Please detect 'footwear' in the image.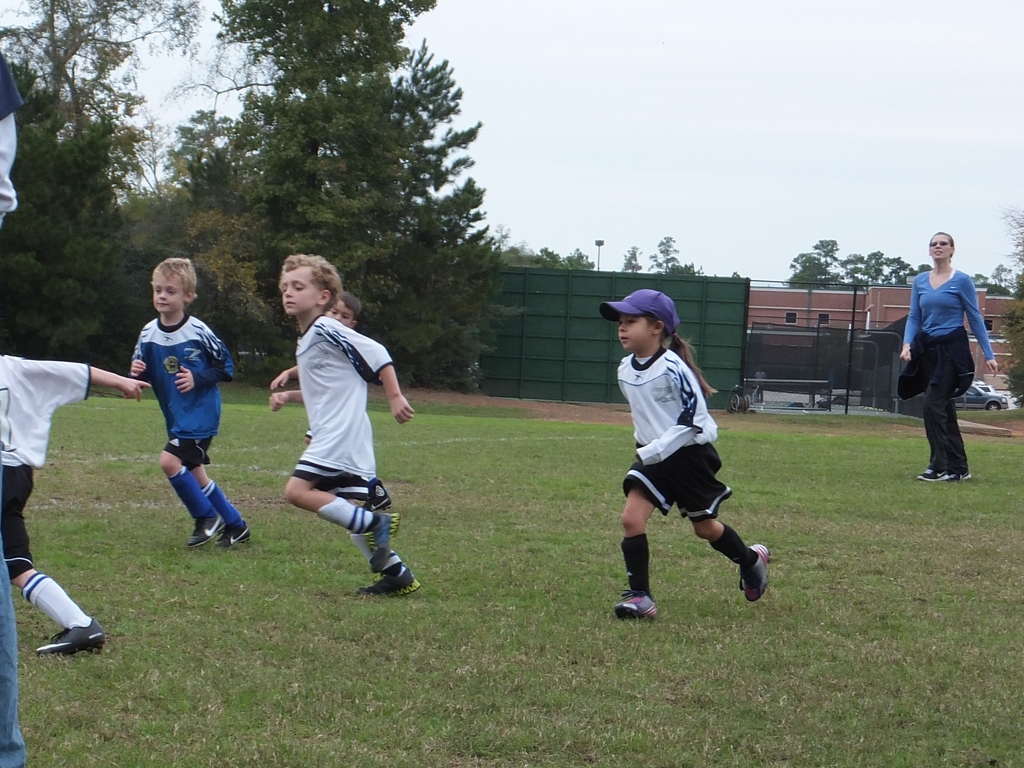
bbox=[733, 541, 773, 600].
